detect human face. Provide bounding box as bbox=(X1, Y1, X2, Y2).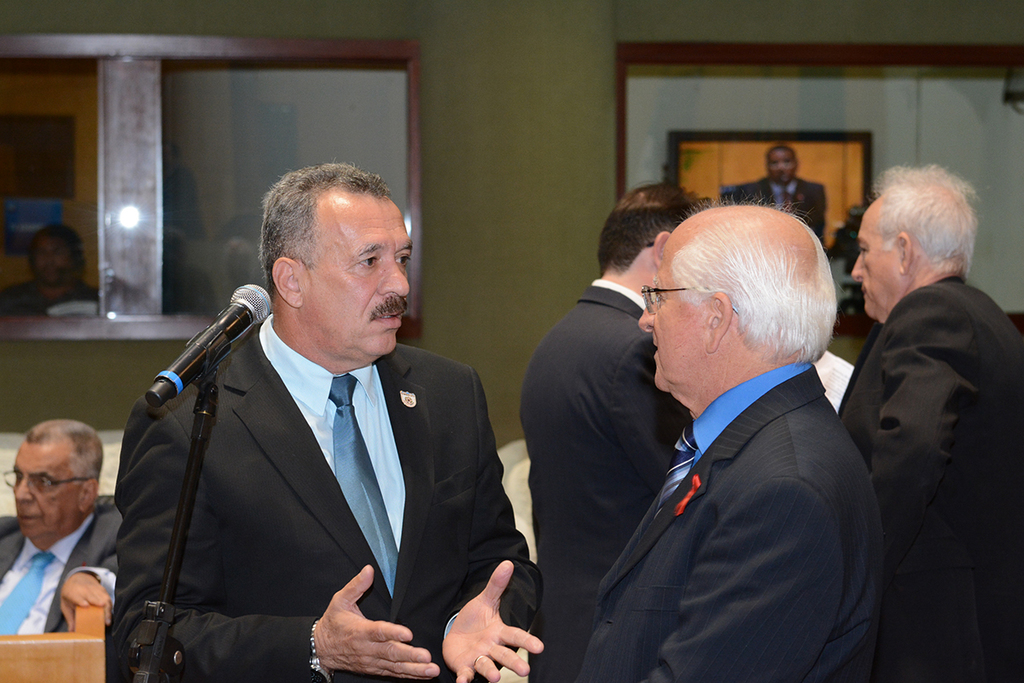
bbox=(304, 190, 412, 356).
